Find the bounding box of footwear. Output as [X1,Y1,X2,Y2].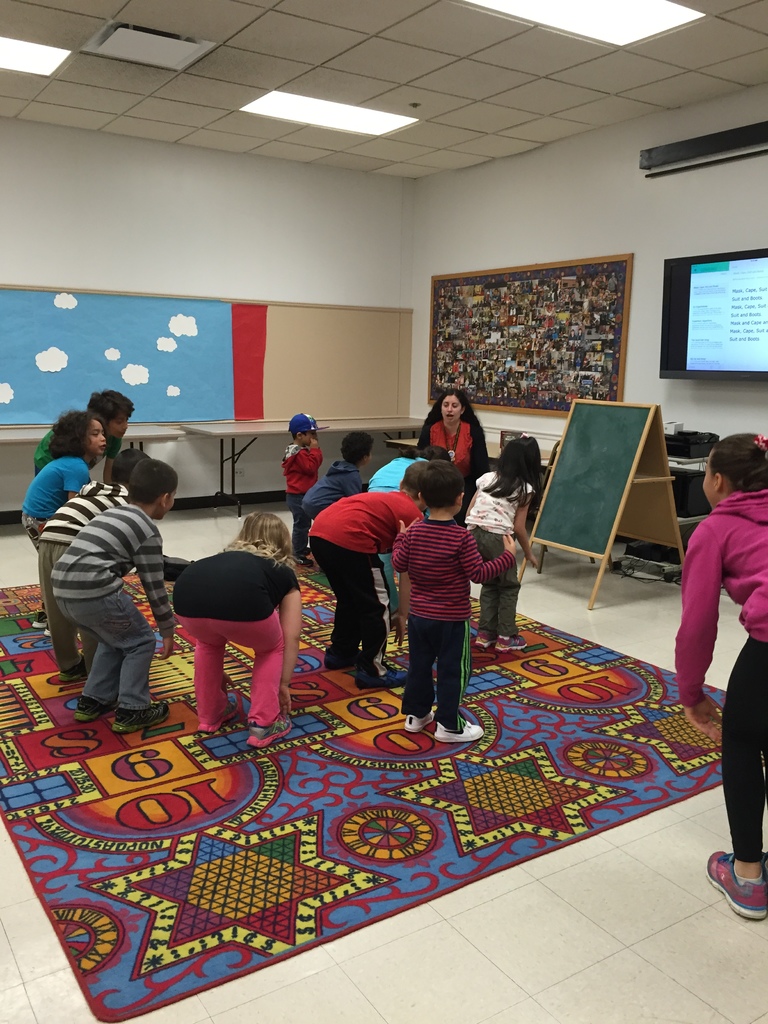
[401,708,435,731].
